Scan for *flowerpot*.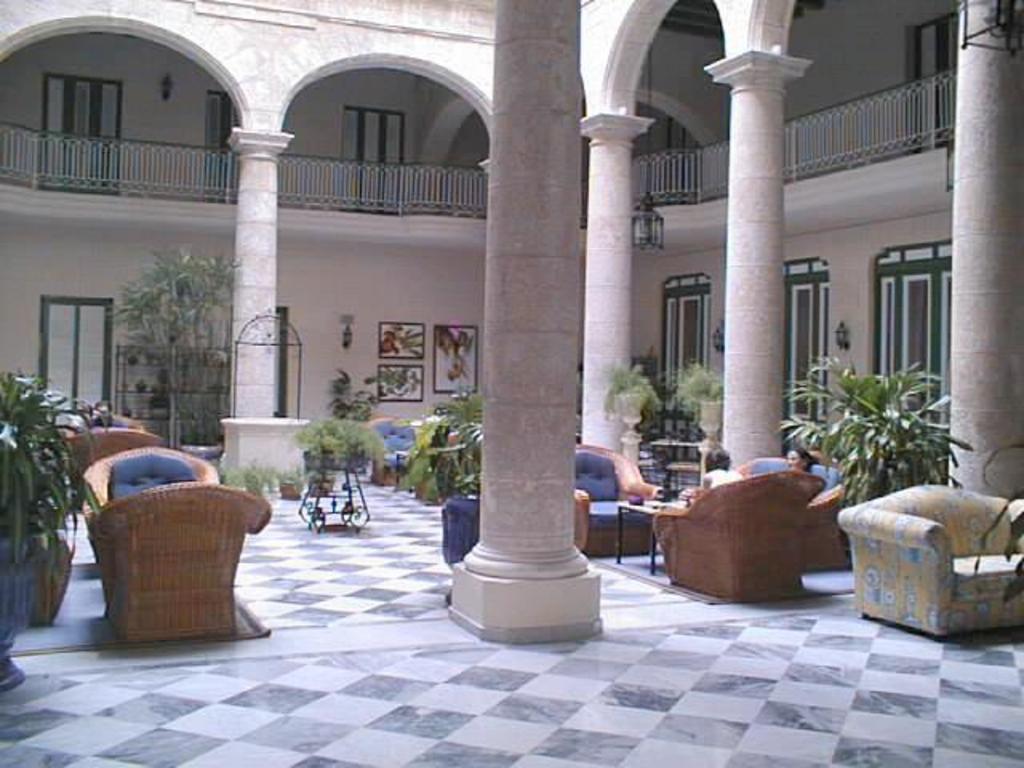
Scan result: (179,440,226,459).
